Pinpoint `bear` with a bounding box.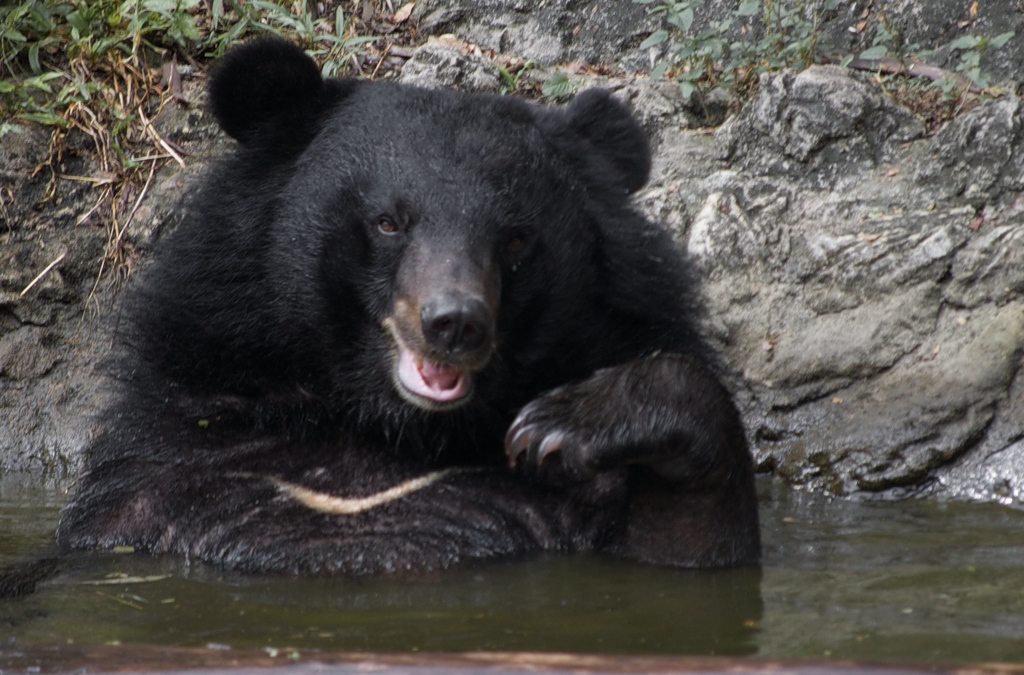
<box>55,29,766,578</box>.
